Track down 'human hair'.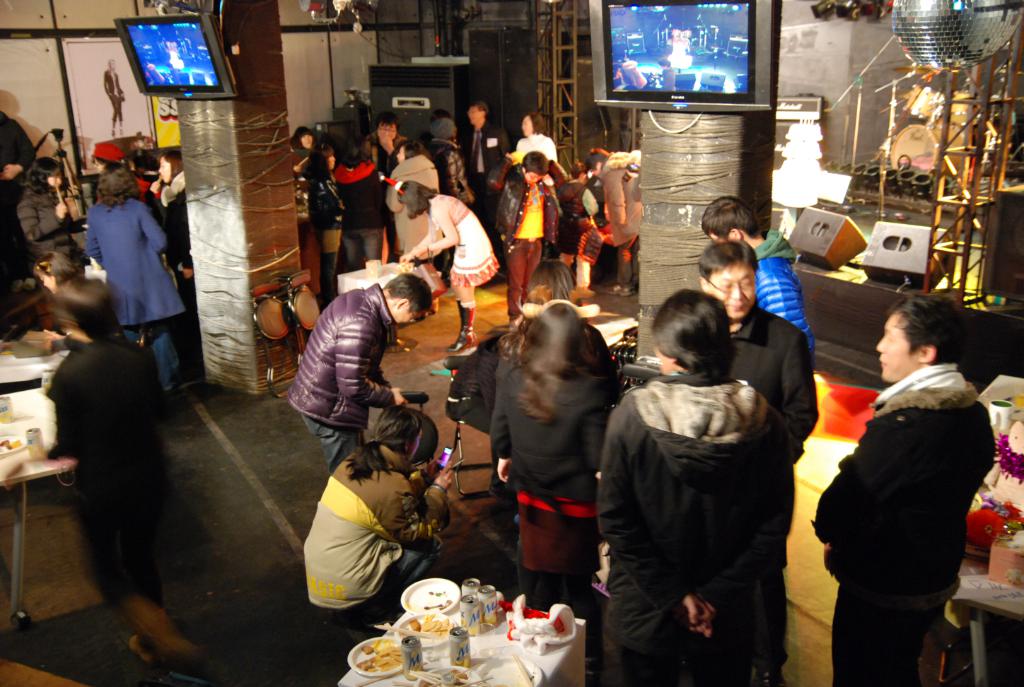
Tracked to Rect(375, 110, 400, 147).
